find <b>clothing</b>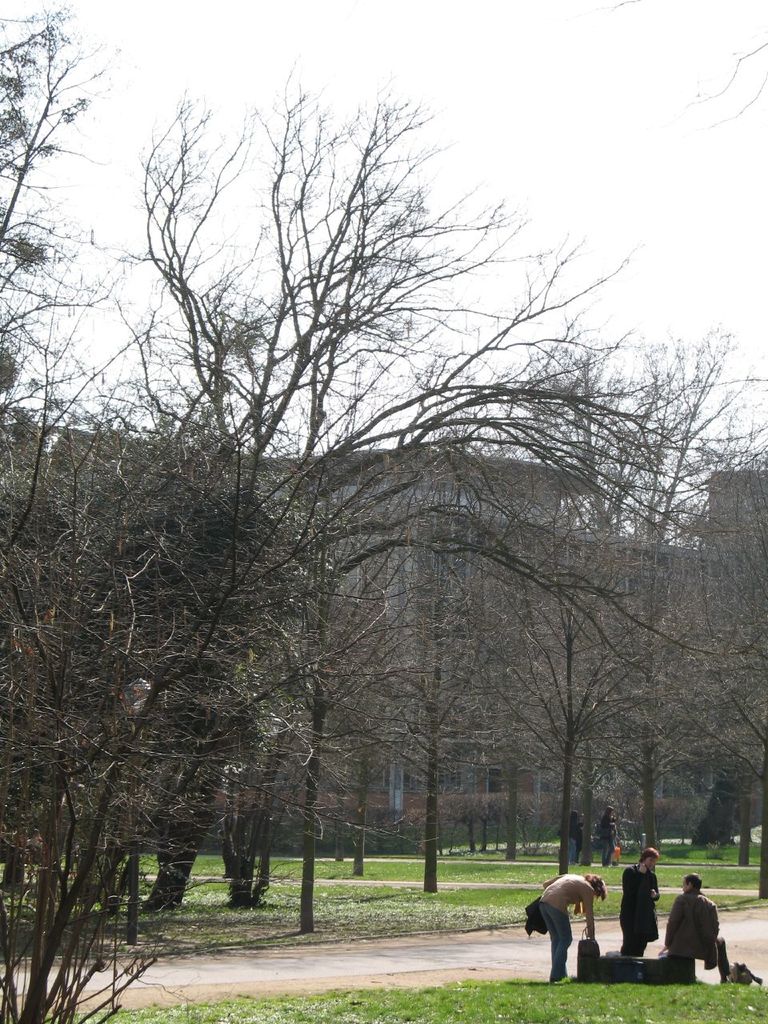
{"left": 542, "top": 876, "right": 611, "bottom": 966}
